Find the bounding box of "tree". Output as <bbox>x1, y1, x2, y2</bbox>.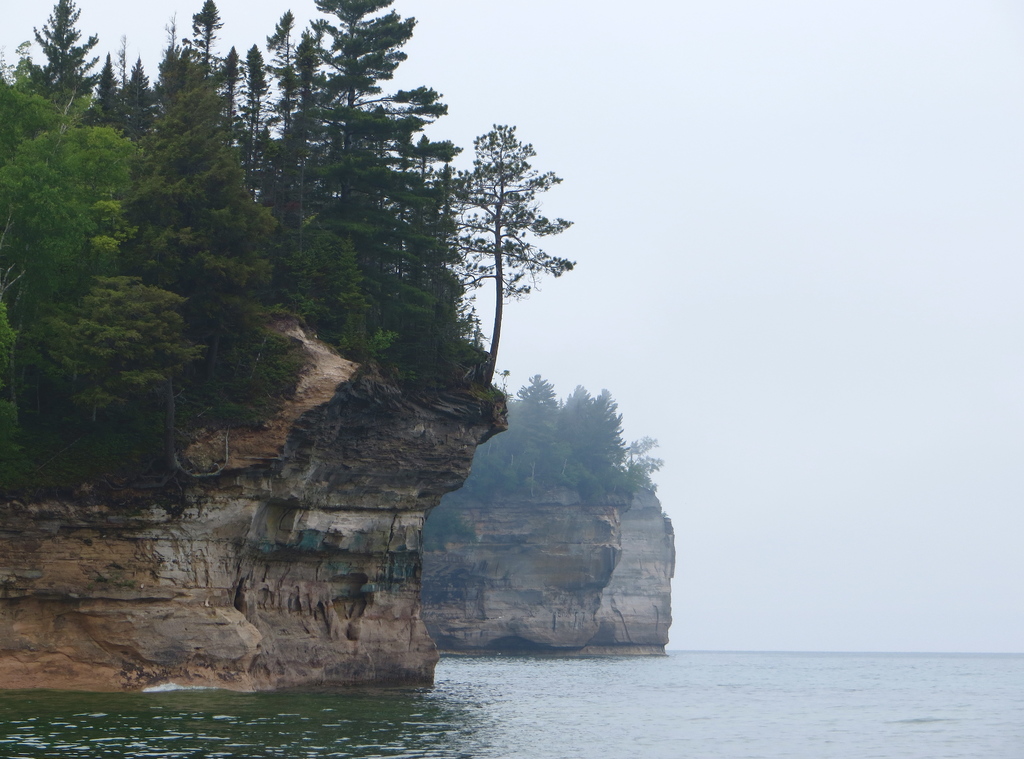
<bbox>458, 106, 585, 404</bbox>.
